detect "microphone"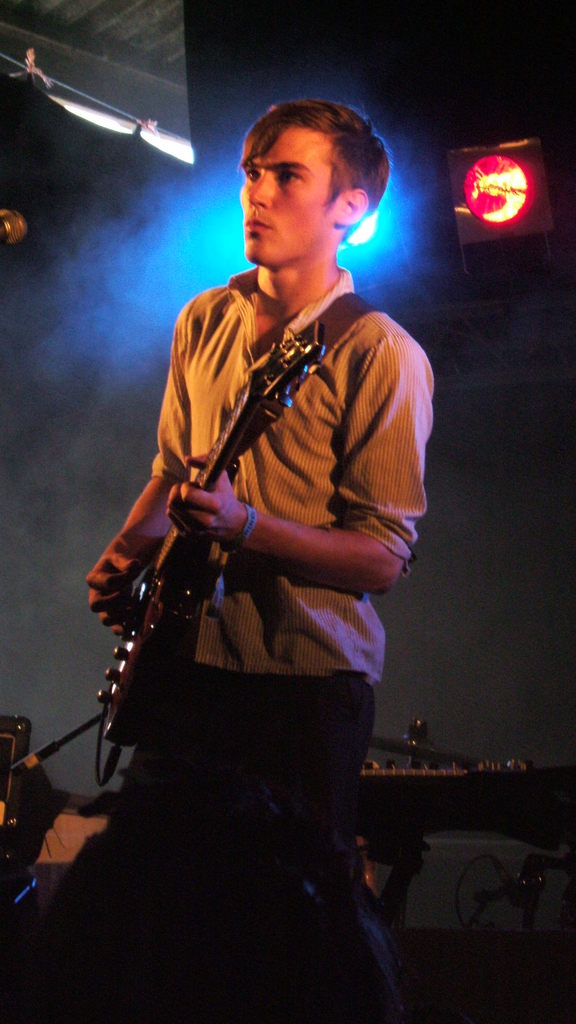
{"left": 0, "top": 209, "right": 24, "bottom": 246}
